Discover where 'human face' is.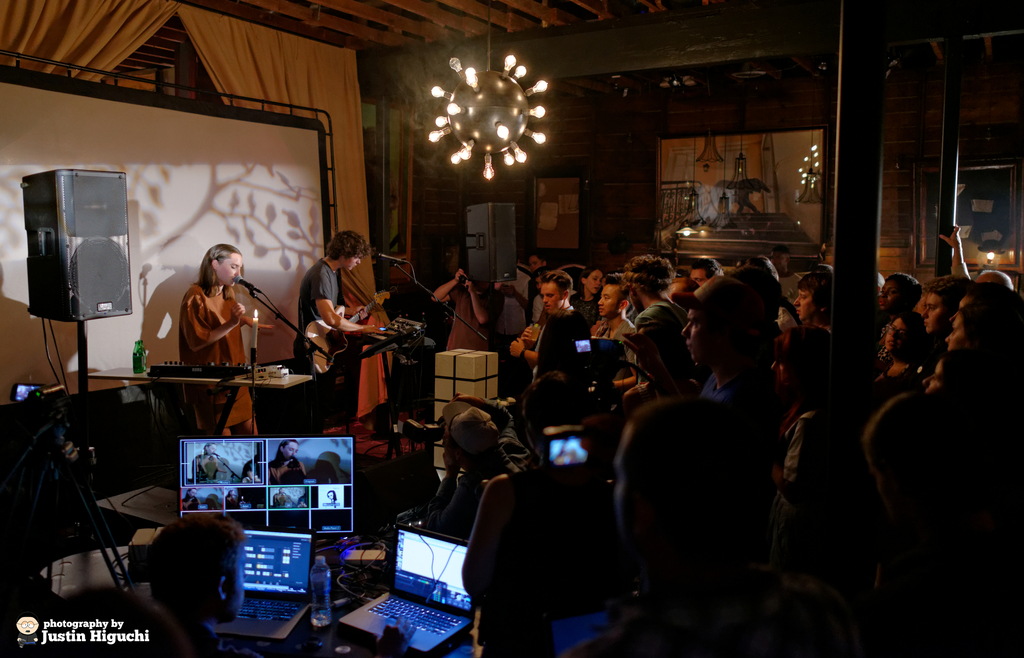
Discovered at 683,309,717,351.
